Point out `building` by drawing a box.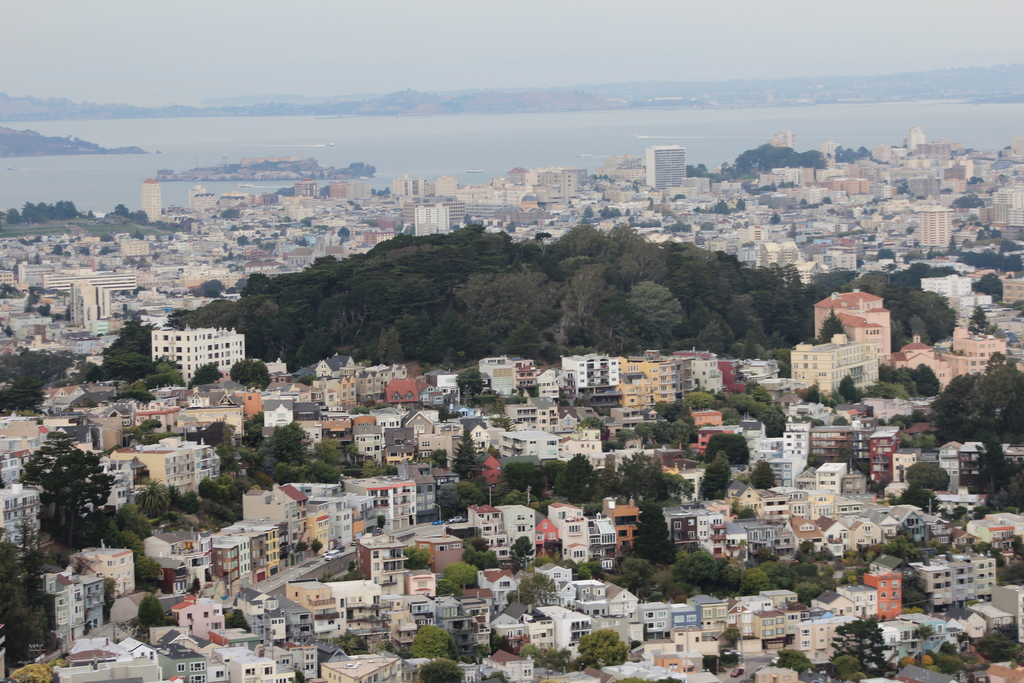
(500, 429, 558, 461).
